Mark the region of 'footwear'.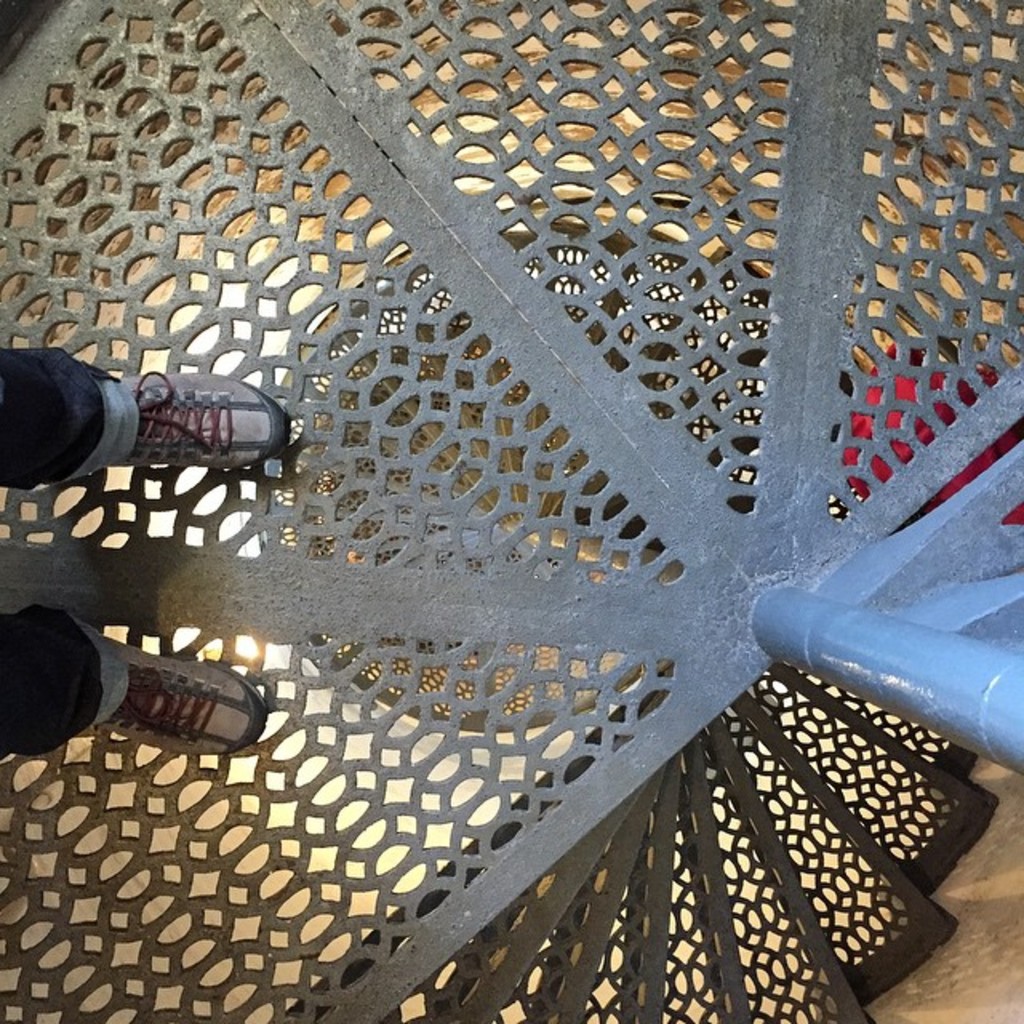
Region: rect(69, 630, 280, 778).
